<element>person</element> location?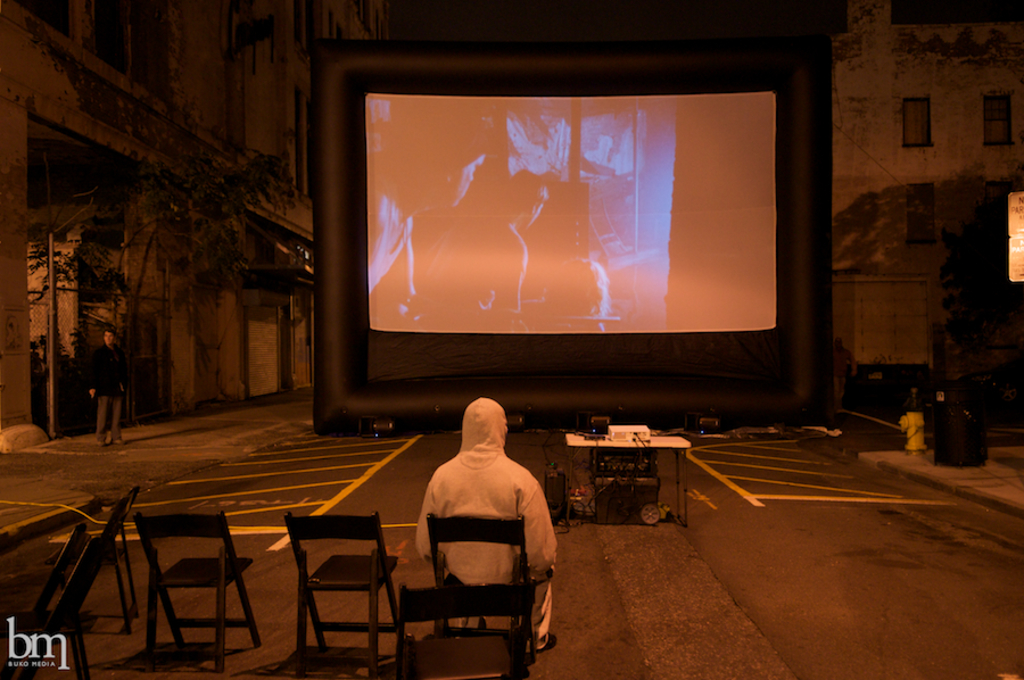
left=81, top=327, right=137, bottom=449
